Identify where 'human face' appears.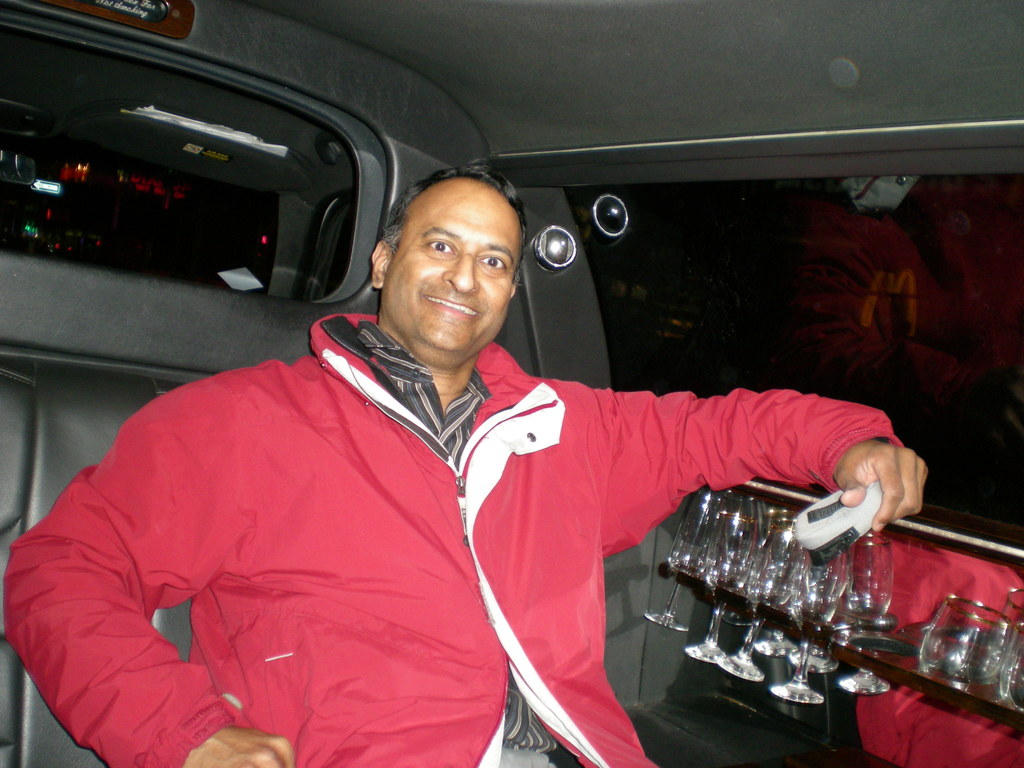
Appears at bbox=(383, 175, 520, 356).
